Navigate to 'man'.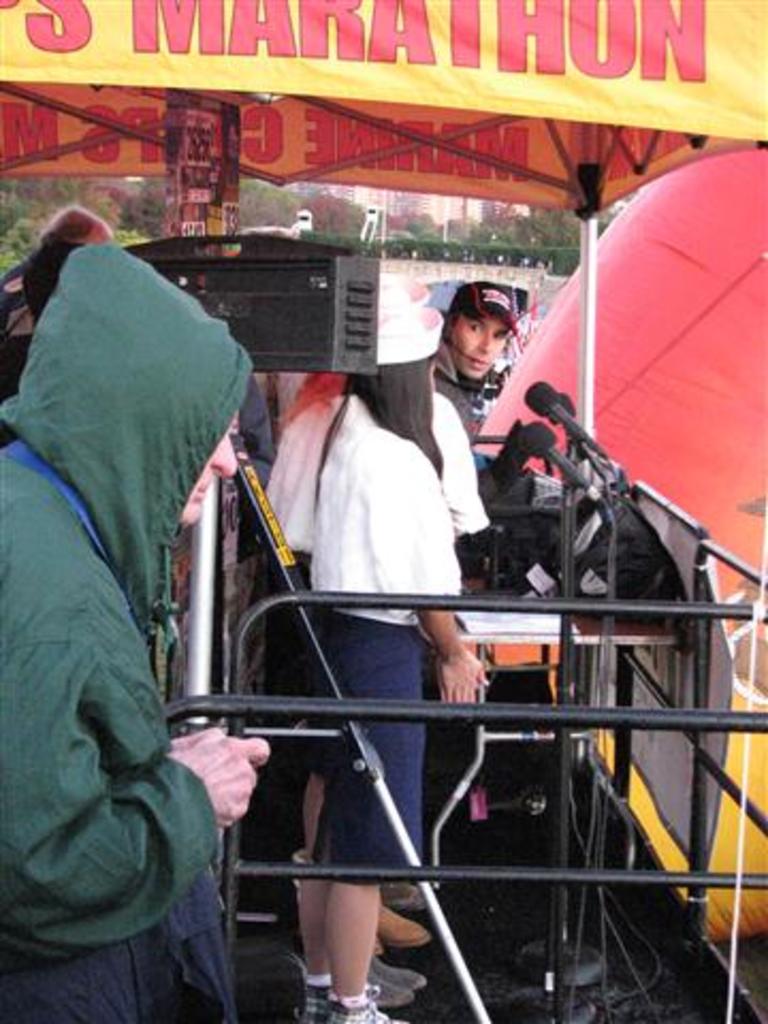
Navigation target: (429, 267, 555, 574).
